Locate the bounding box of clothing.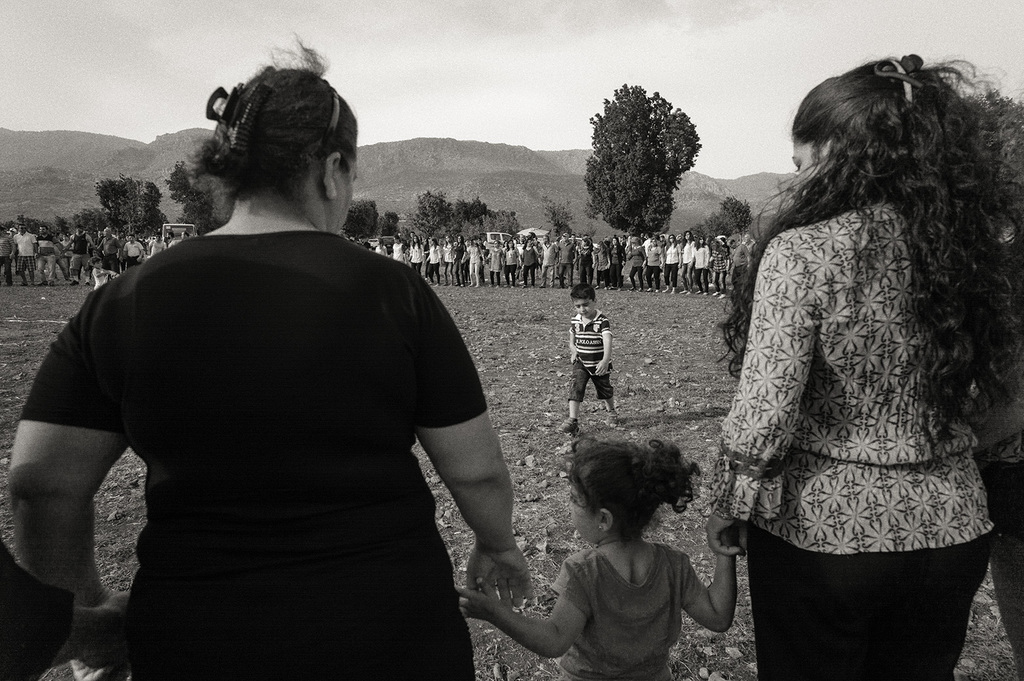
Bounding box: 732,547,1012,680.
